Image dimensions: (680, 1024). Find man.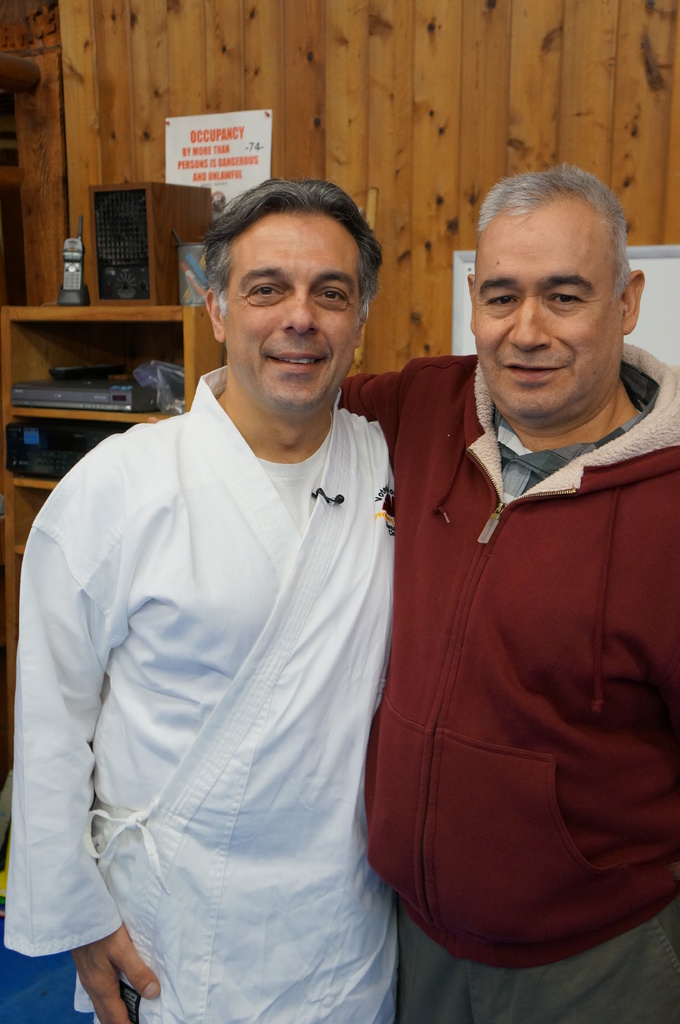
bbox(19, 158, 500, 996).
